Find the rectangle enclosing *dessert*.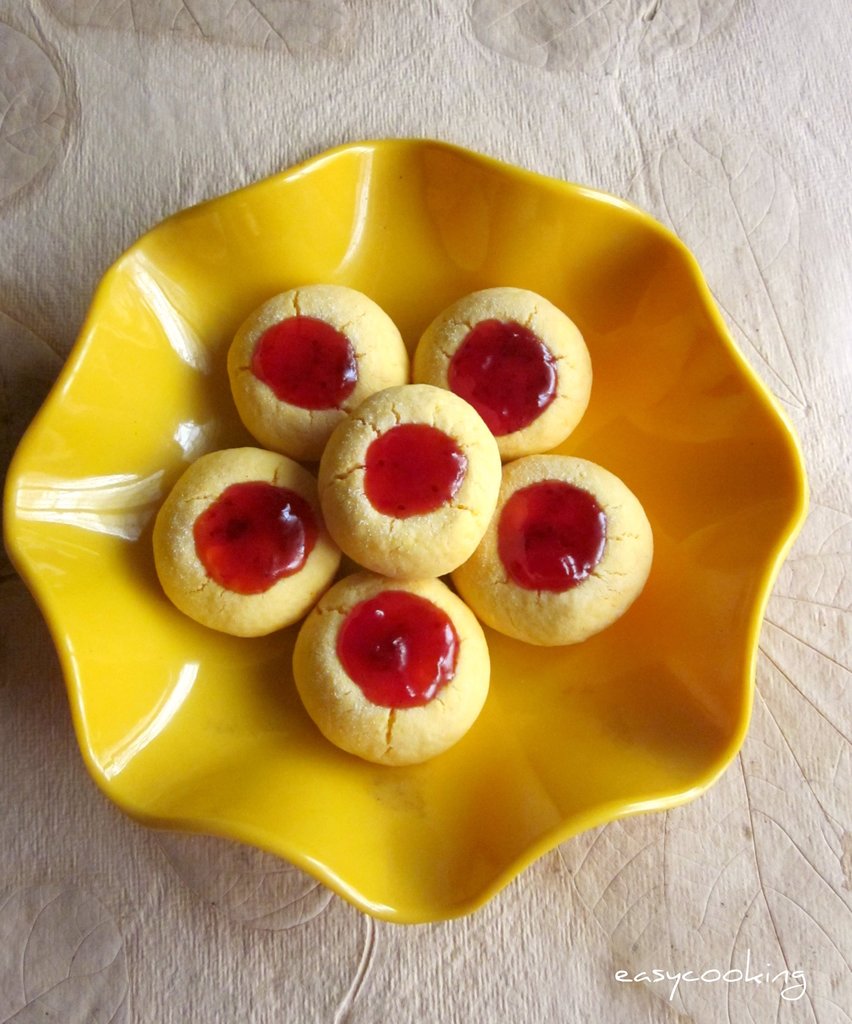
447, 461, 661, 641.
